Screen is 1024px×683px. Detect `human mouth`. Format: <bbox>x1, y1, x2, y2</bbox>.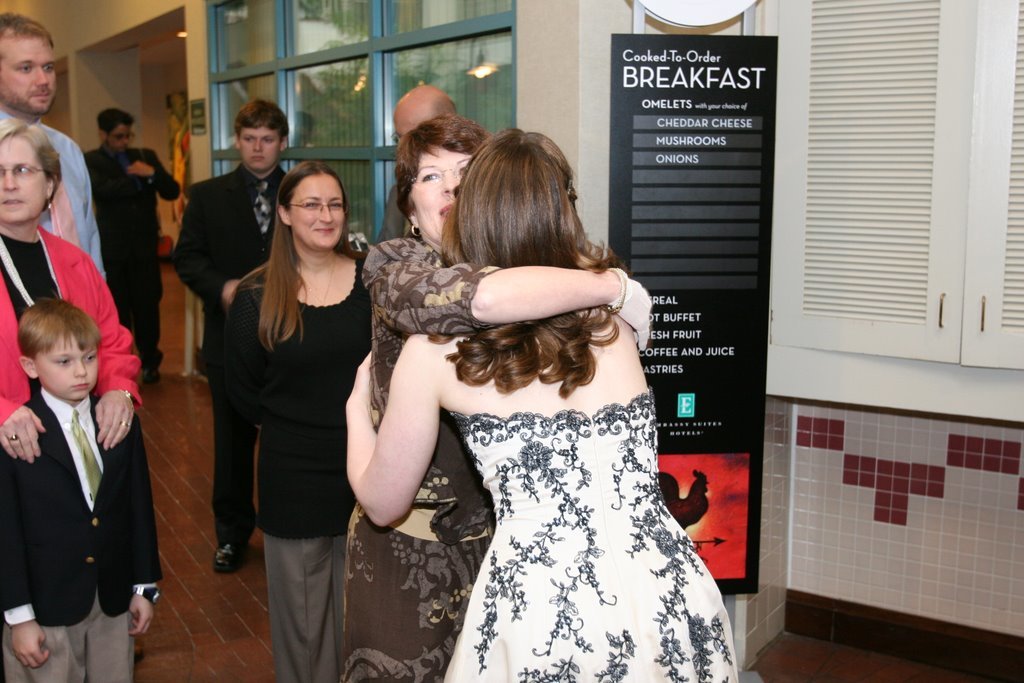
<bbox>33, 90, 52, 99</bbox>.
